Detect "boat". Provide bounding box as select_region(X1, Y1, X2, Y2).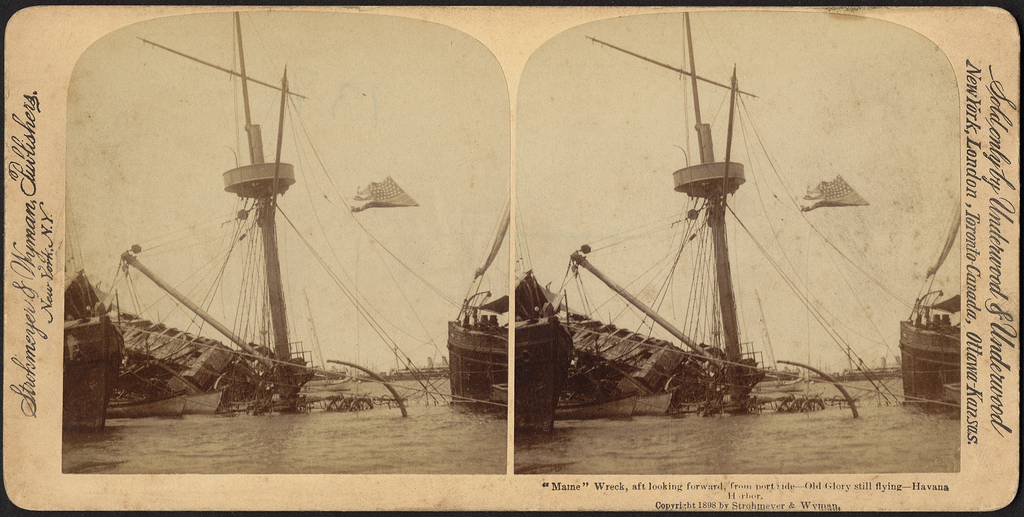
select_region(749, 377, 815, 395).
